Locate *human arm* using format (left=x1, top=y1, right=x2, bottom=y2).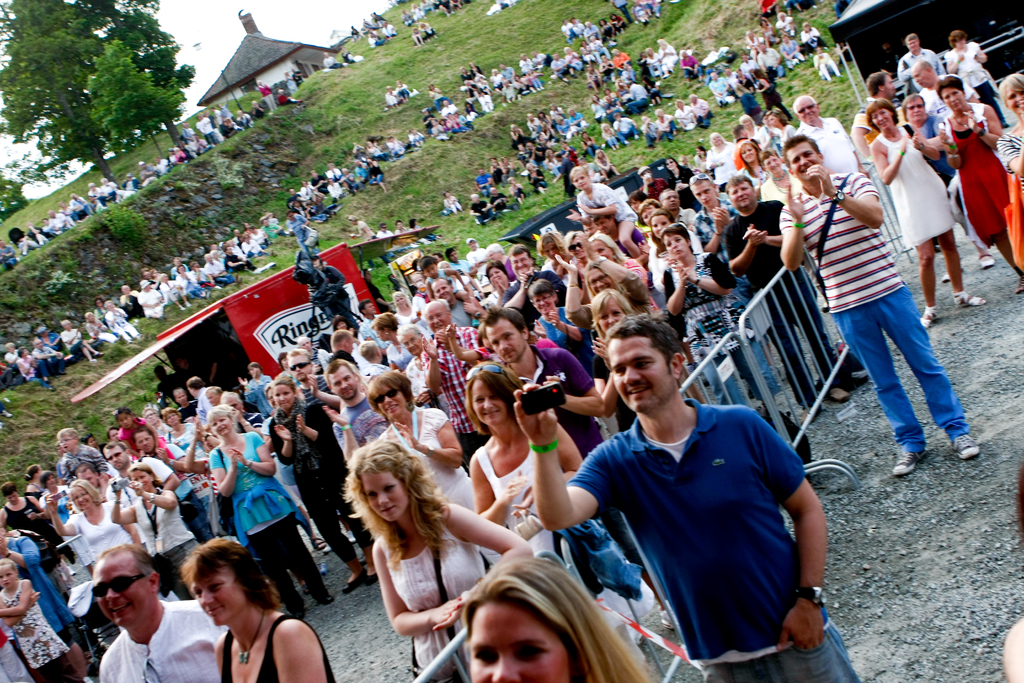
(left=468, top=456, right=530, bottom=529).
